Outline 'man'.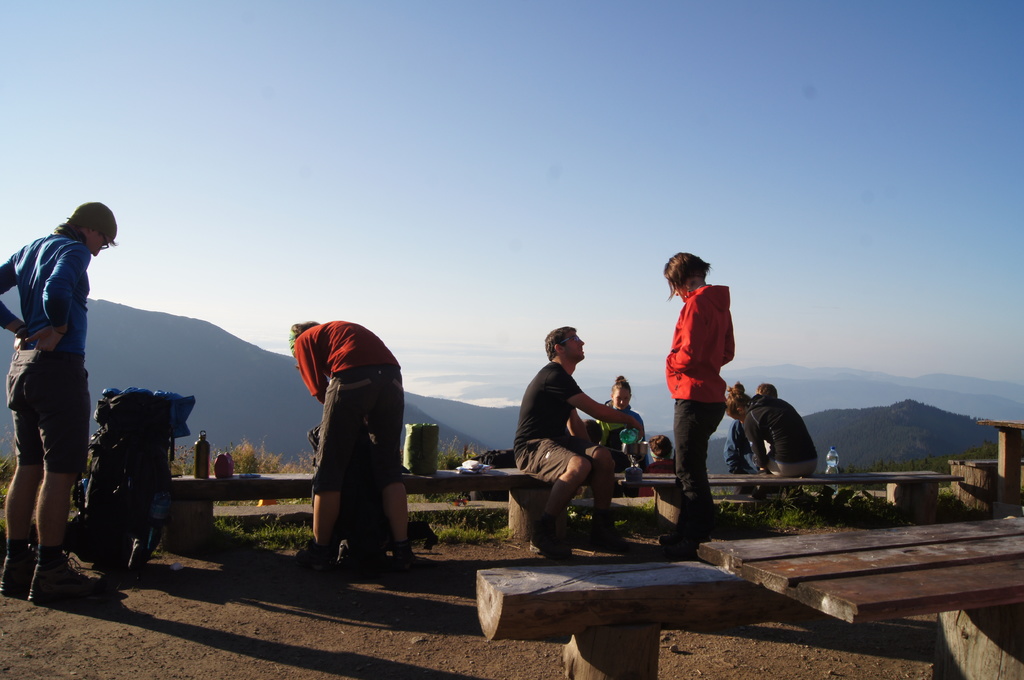
Outline: 289 320 421 576.
